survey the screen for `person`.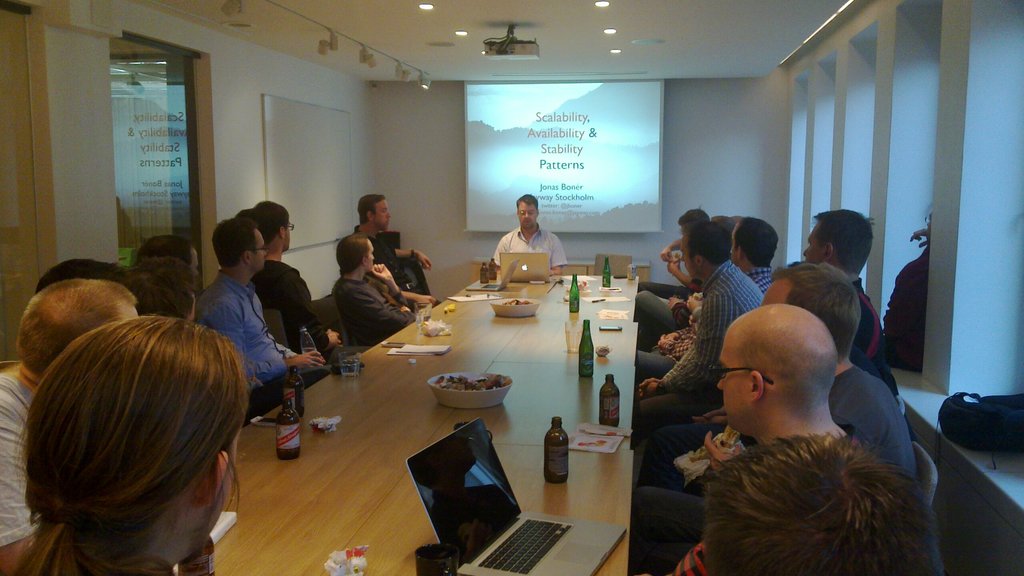
Survey found: box(720, 214, 790, 294).
